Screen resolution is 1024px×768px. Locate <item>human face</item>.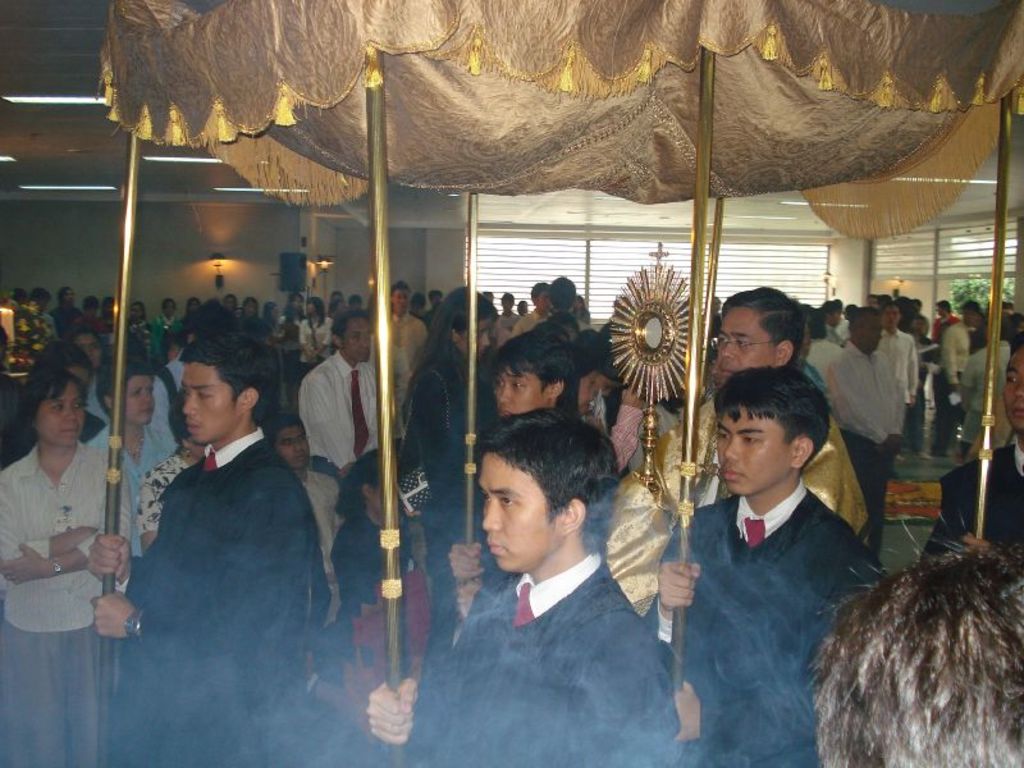
bbox=(457, 317, 490, 355).
